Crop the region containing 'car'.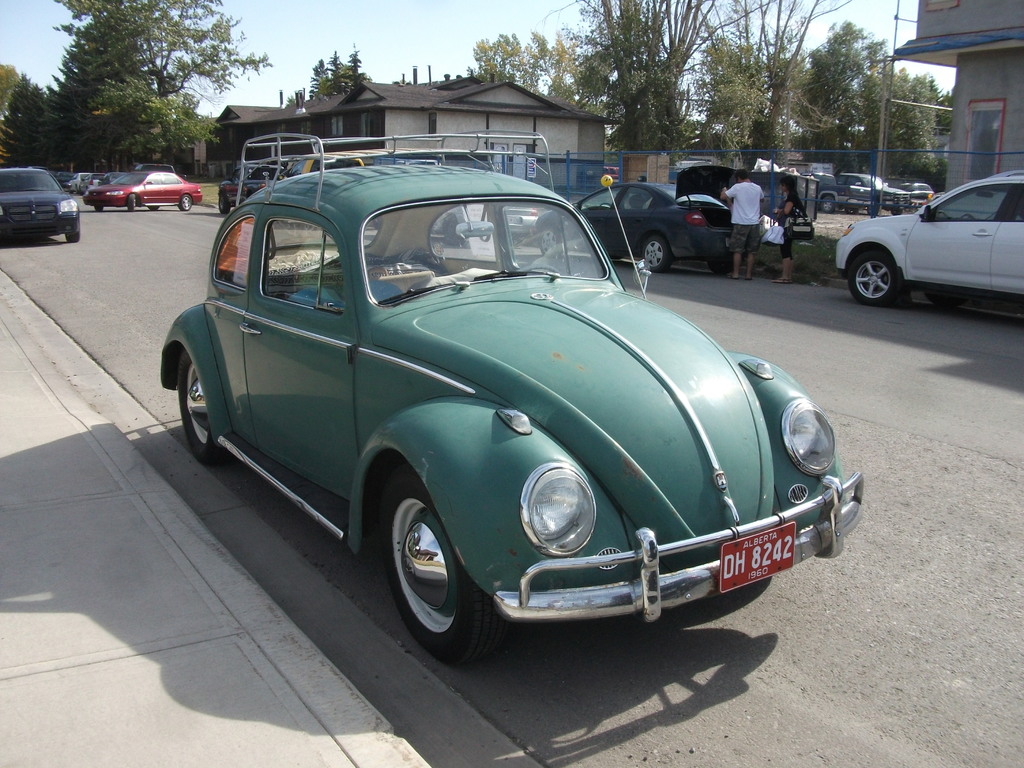
Crop region: bbox=[828, 173, 1023, 308].
